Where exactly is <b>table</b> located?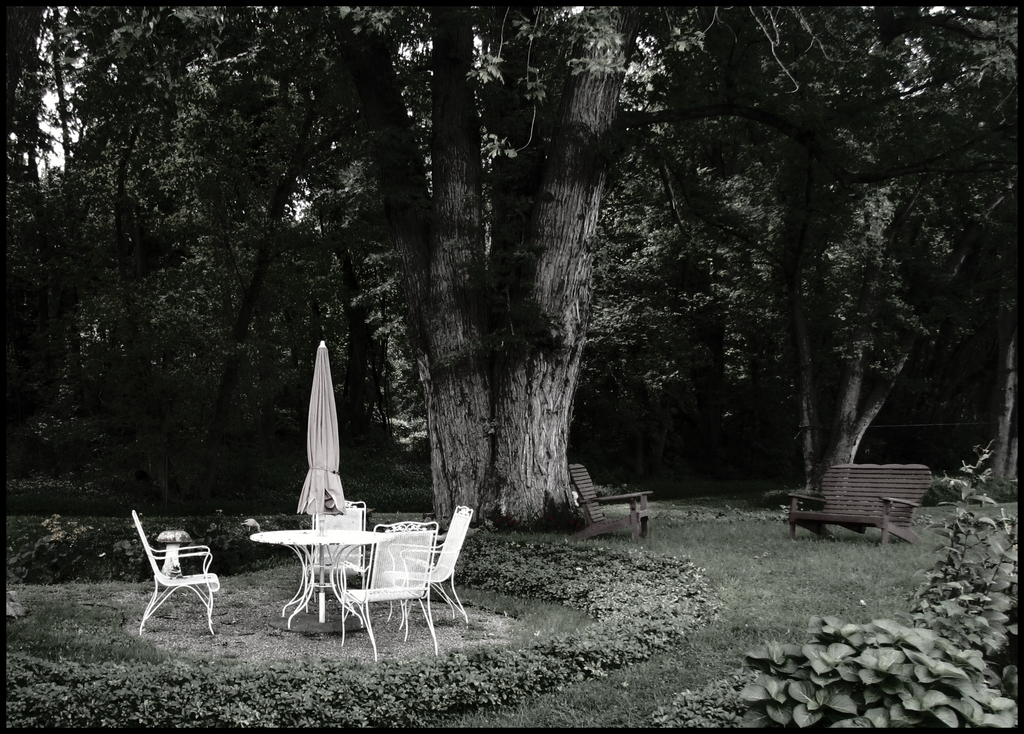
Its bounding box is (x1=250, y1=527, x2=396, y2=630).
